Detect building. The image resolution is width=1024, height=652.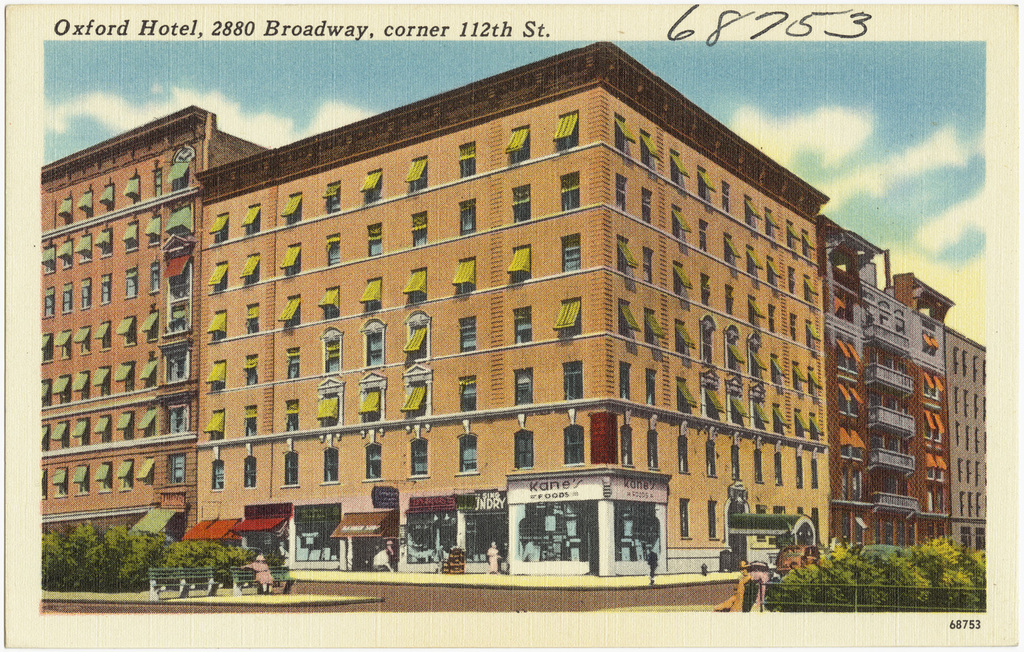
left=819, top=216, right=953, bottom=545.
